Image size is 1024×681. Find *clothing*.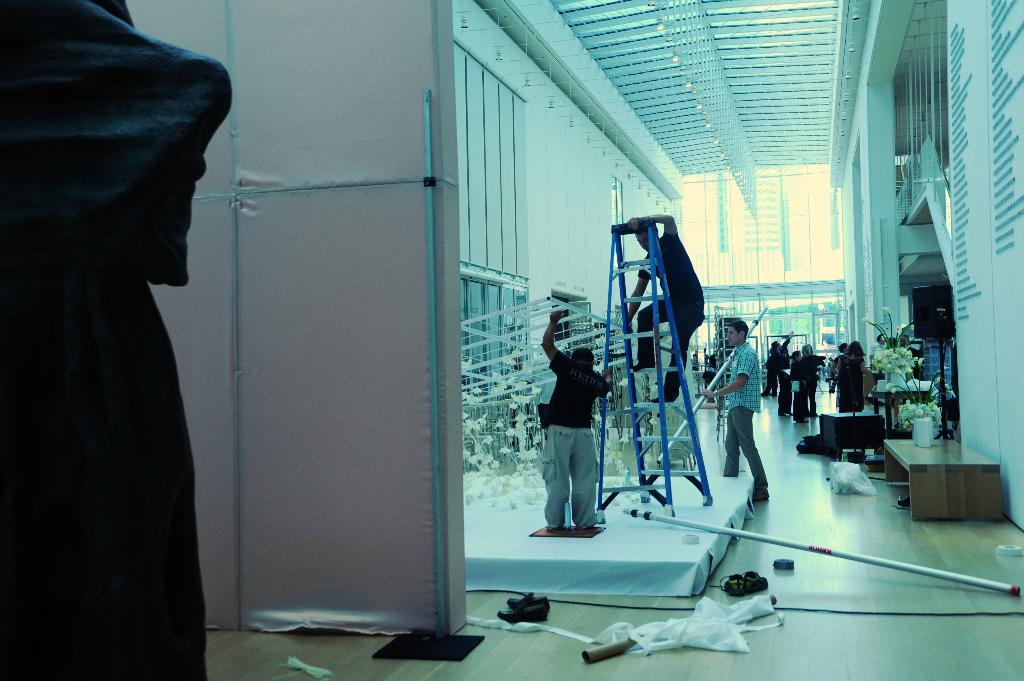
x1=536 y1=352 x2=612 y2=529.
